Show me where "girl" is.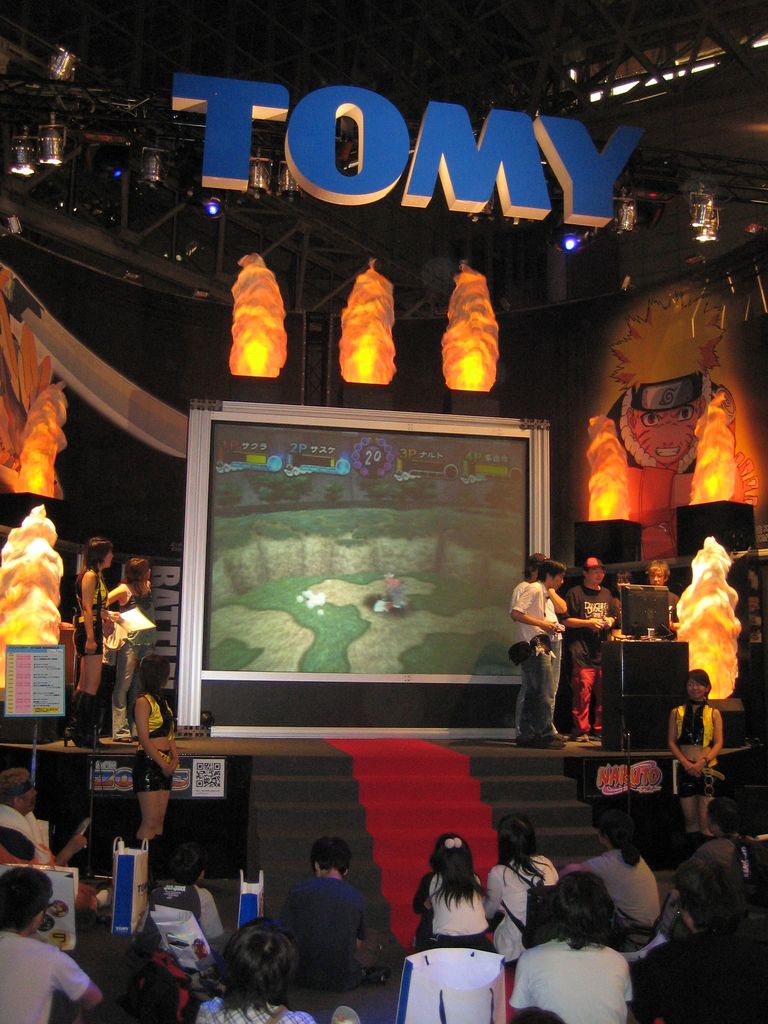
"girl" is at Rect(104, 559, 147, 740).
